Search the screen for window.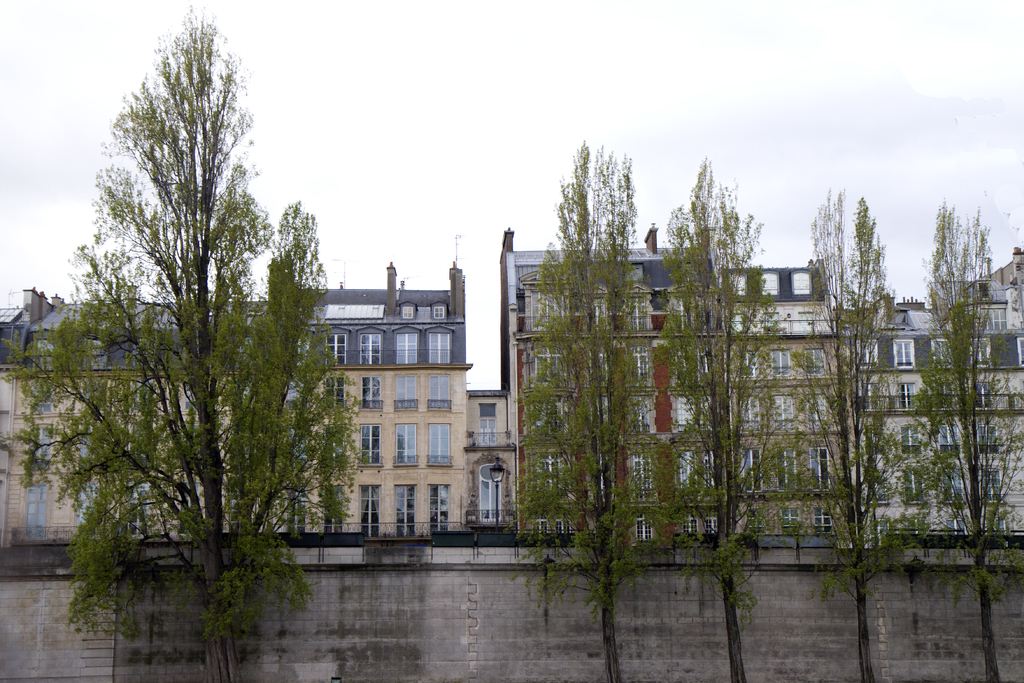
Found at <box>850,338,879,368</box>.
